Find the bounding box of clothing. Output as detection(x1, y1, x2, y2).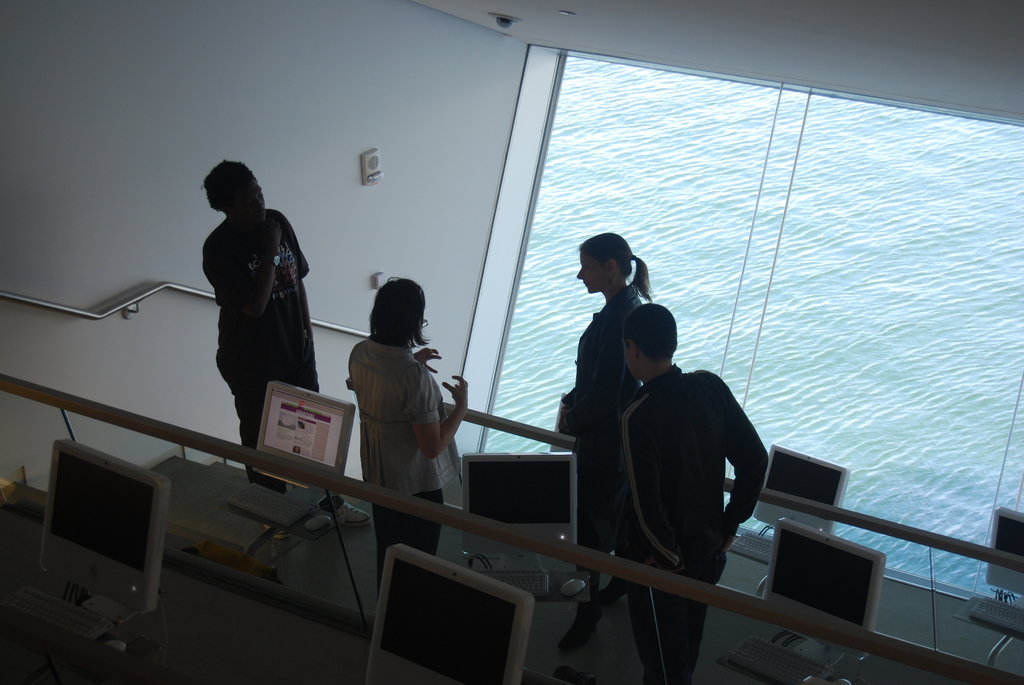
detection(350, 335, 456, 592).
